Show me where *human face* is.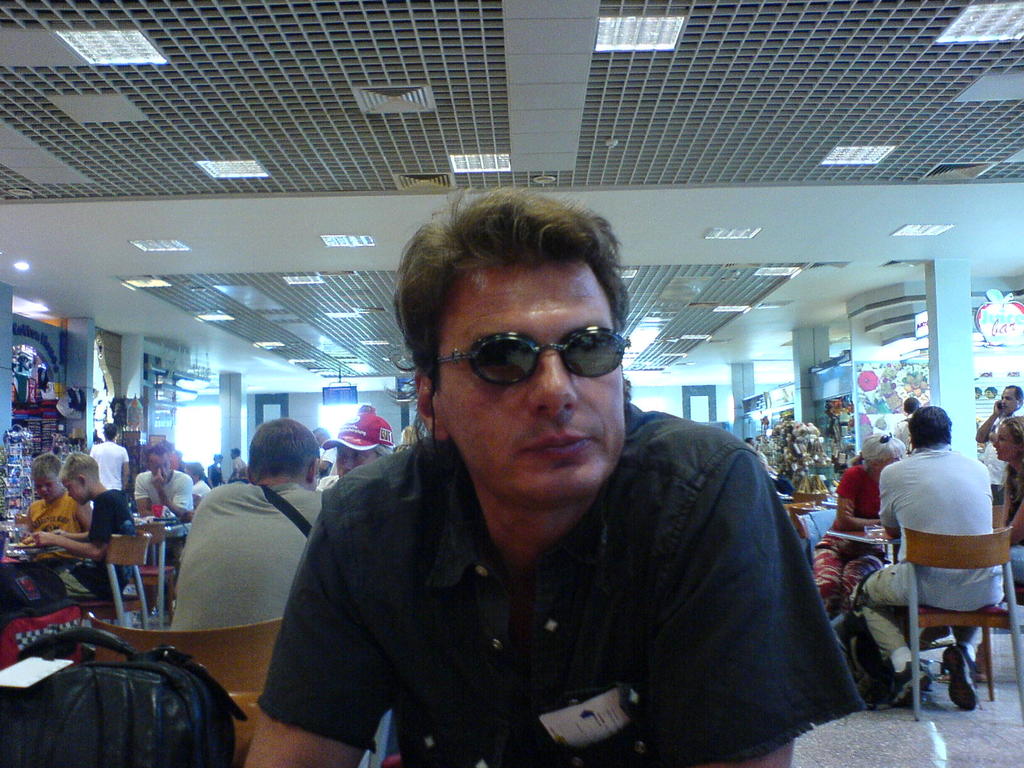
*human face* is at 36:477:56:504.
